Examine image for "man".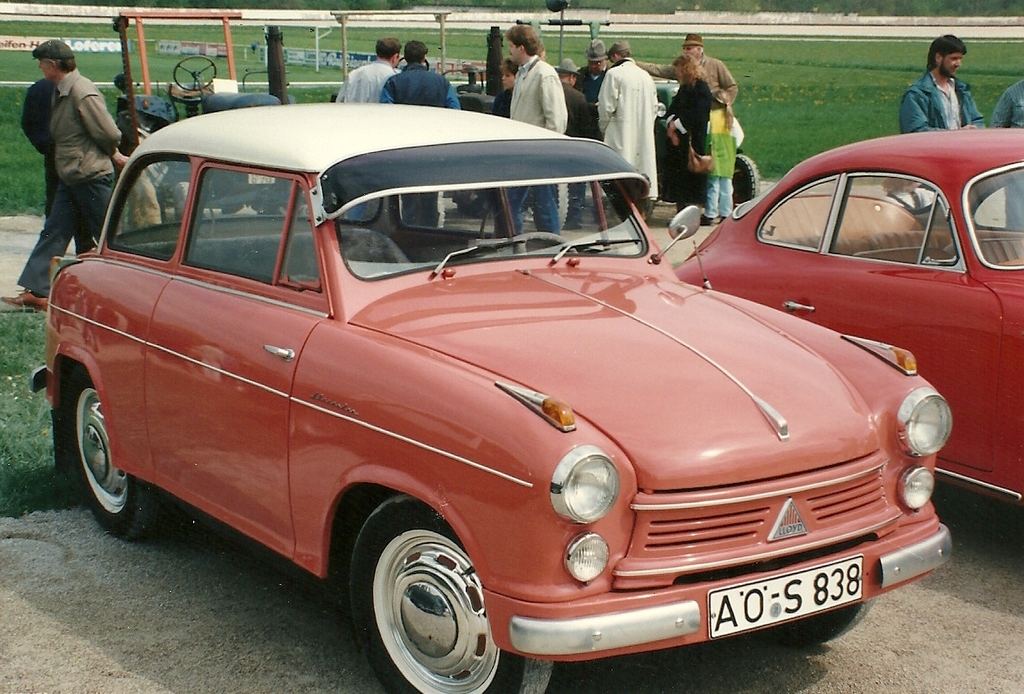
Examination result: bbox(379, 38, 459, 231).
